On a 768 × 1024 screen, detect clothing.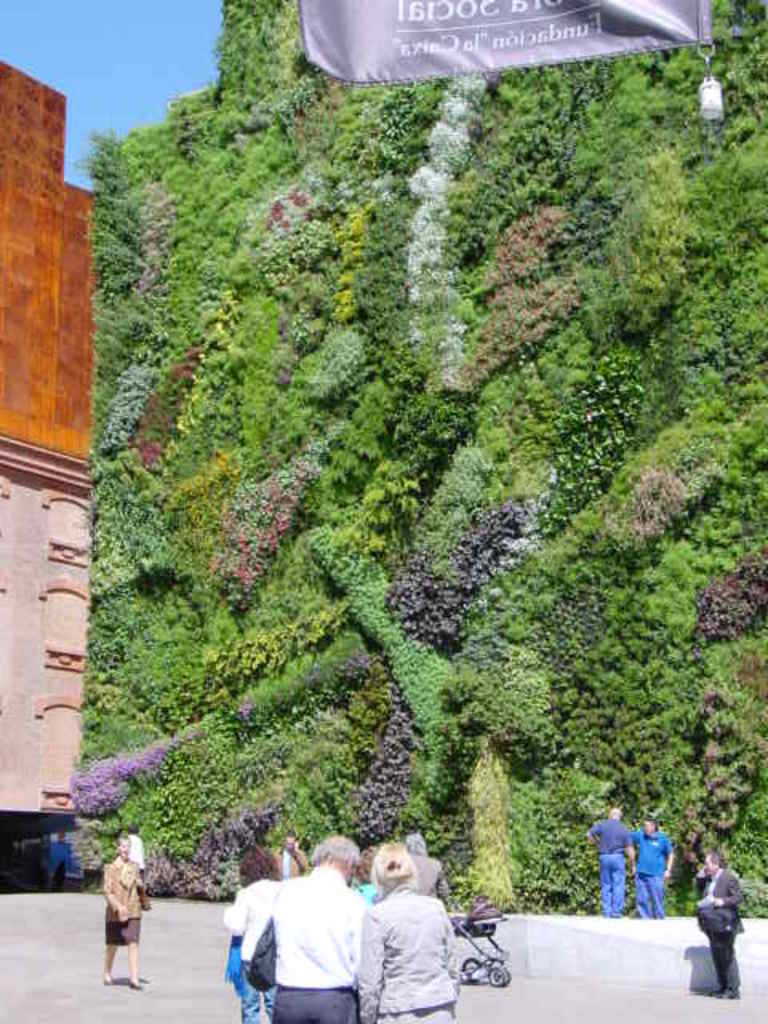
BBox(365, 885, 462, 1022).
